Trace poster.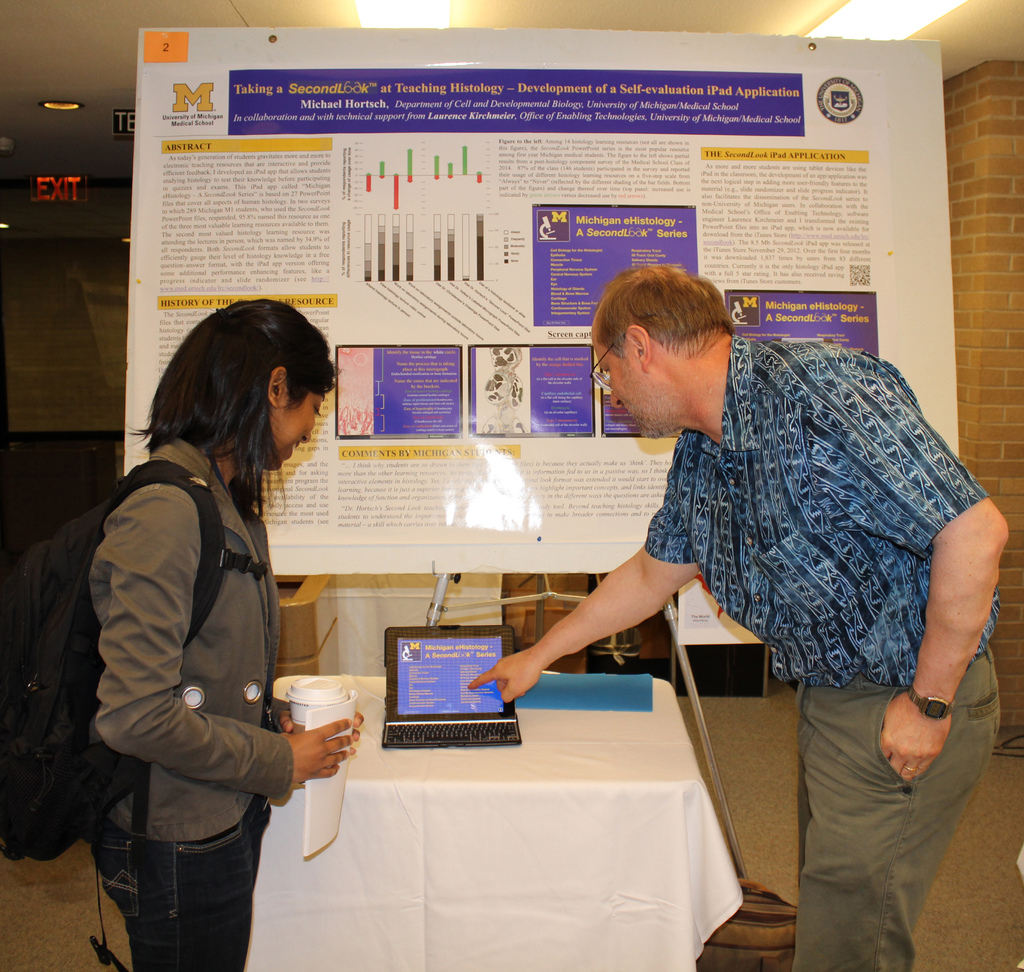
Traced to 120/22/958/576.
